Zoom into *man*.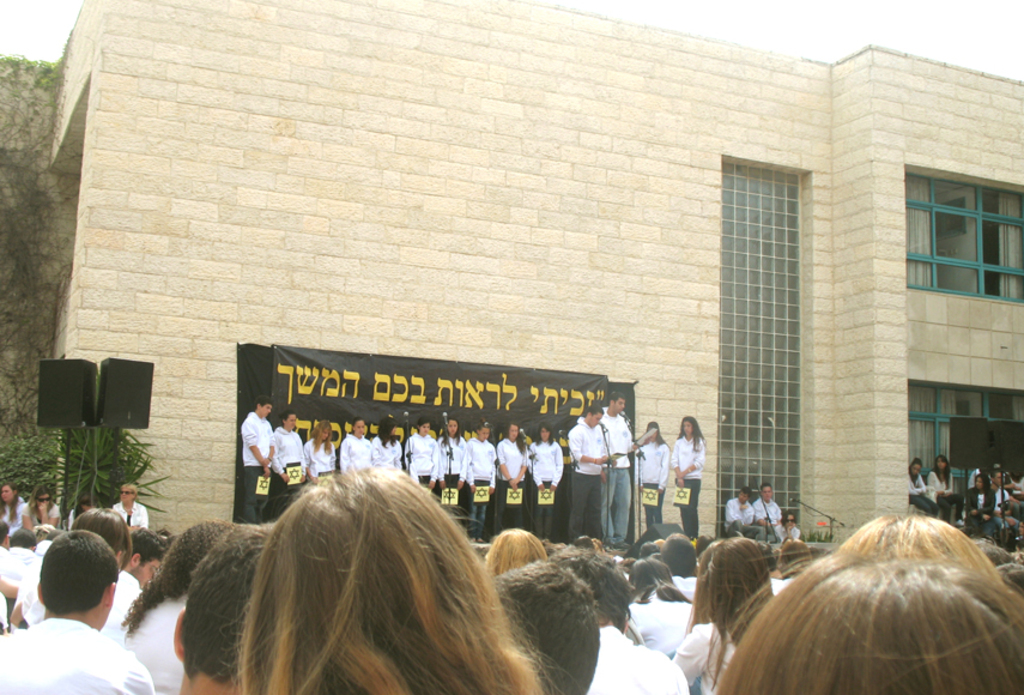
Zoom target: x1=11 y1=518 x2=151 y2=691.
